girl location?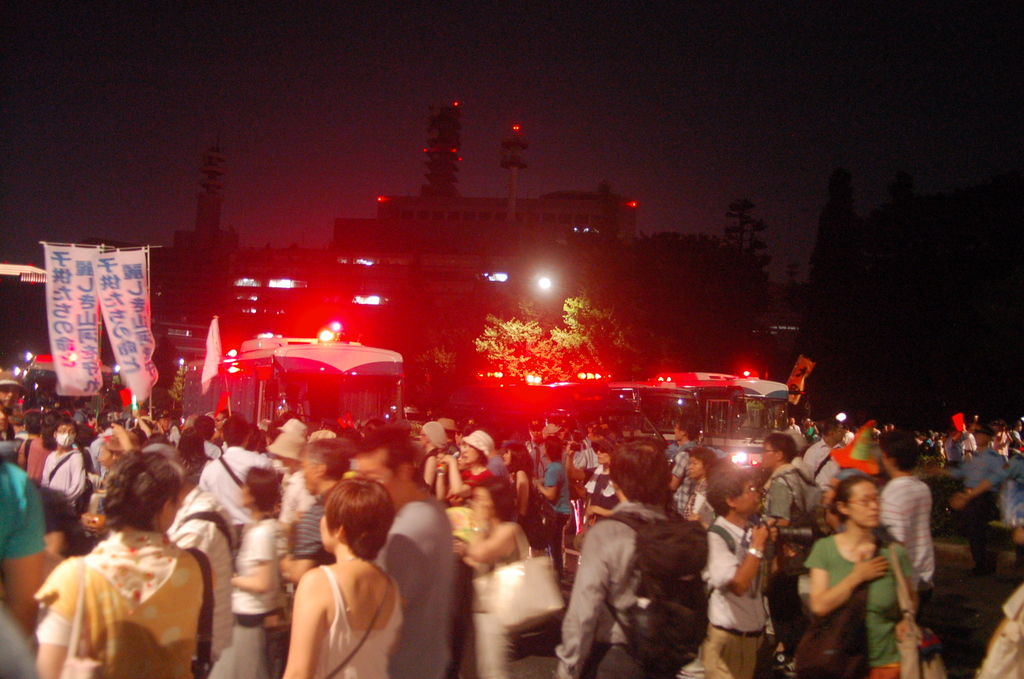
BBox(797, 476, 910, 678)
